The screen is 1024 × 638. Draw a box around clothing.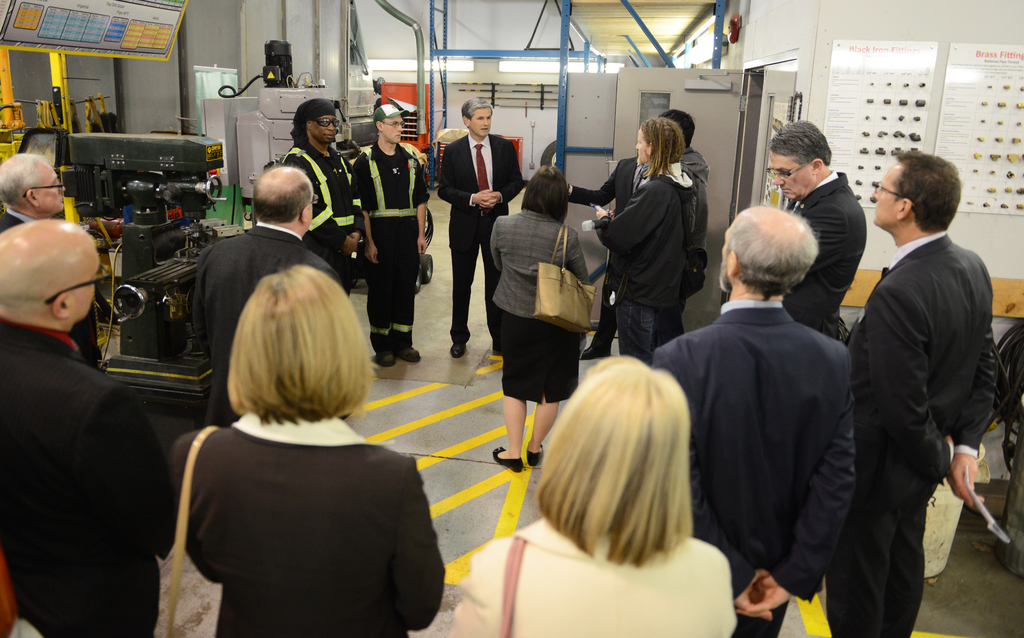
select_region(0, 329, 158, 637).
